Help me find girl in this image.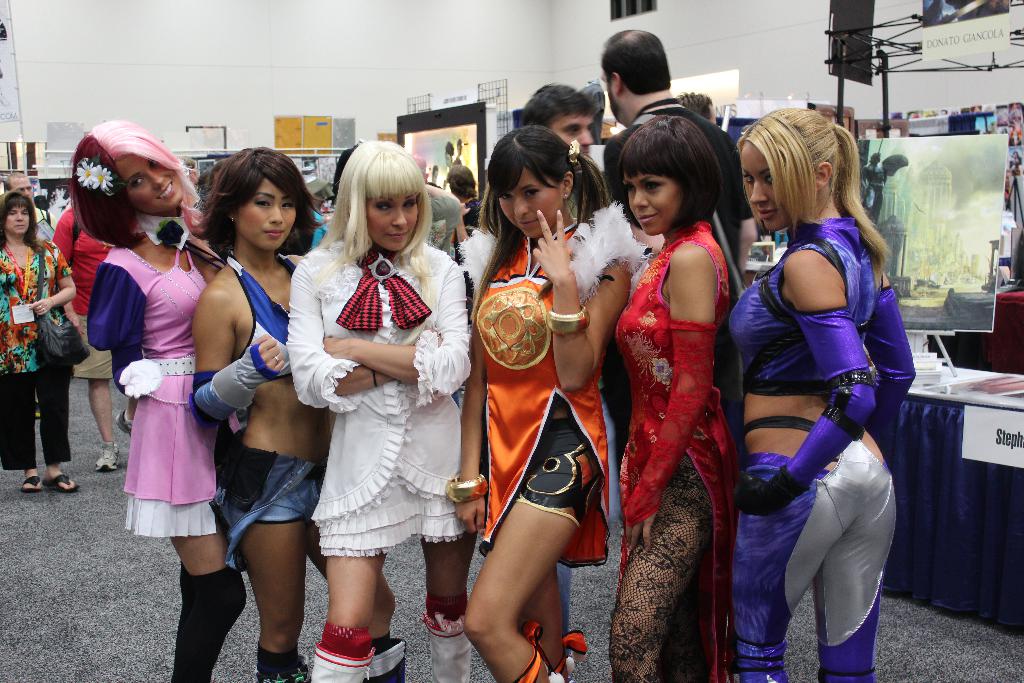
Found it: bbox=[284, 129, 486, 682].
